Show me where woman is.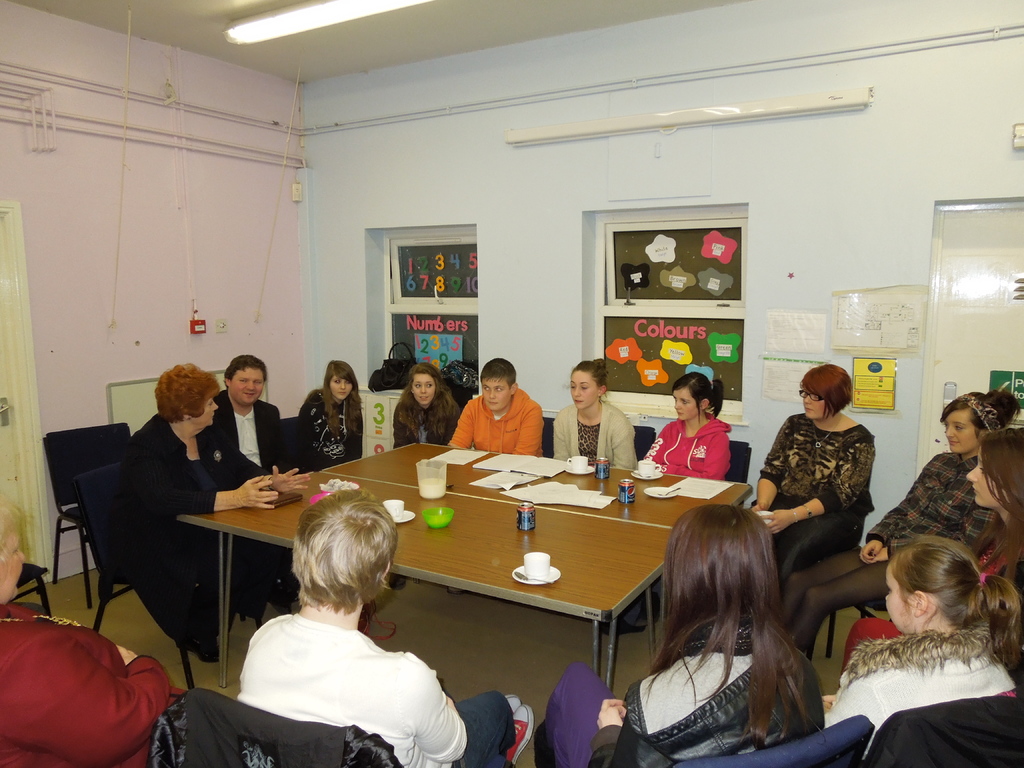
woman is at x1=742, y1=362, x2=874, y2=579.
